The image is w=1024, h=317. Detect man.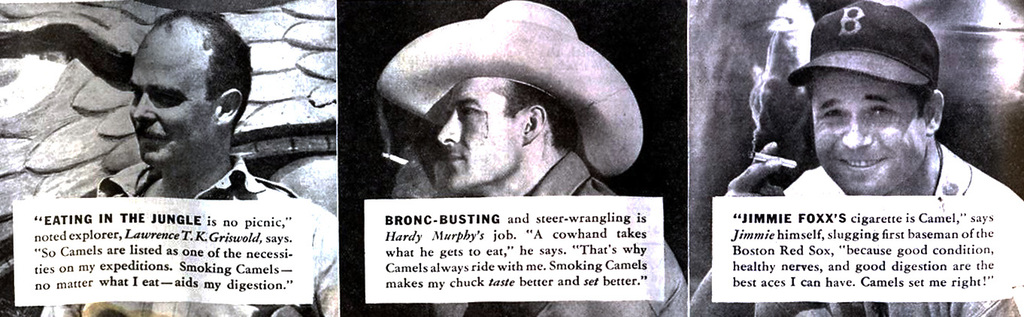
Detection: {"left": 680, "top": 17, "right": 1016, "bottom": 277}.
